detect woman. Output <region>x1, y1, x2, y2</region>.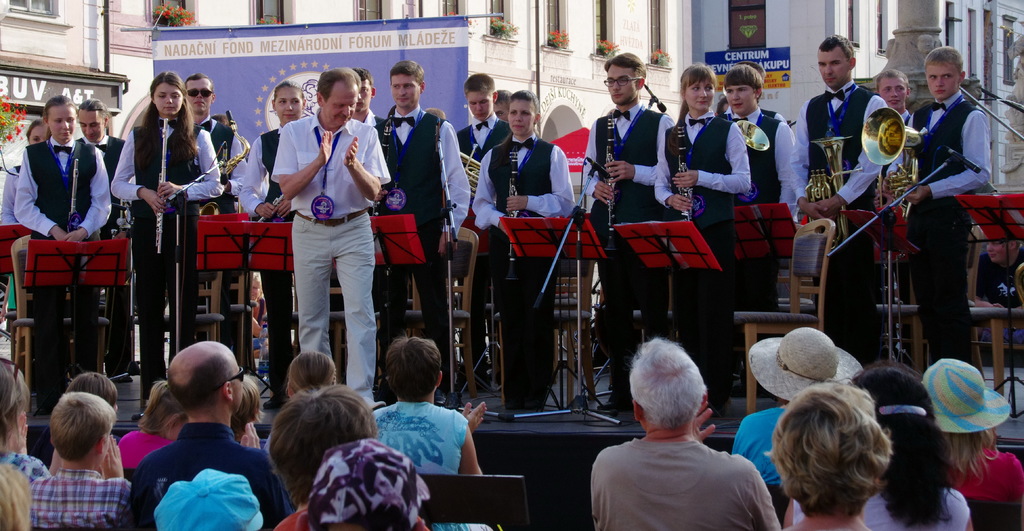
<region>767, 388, 894, 530</region>.
